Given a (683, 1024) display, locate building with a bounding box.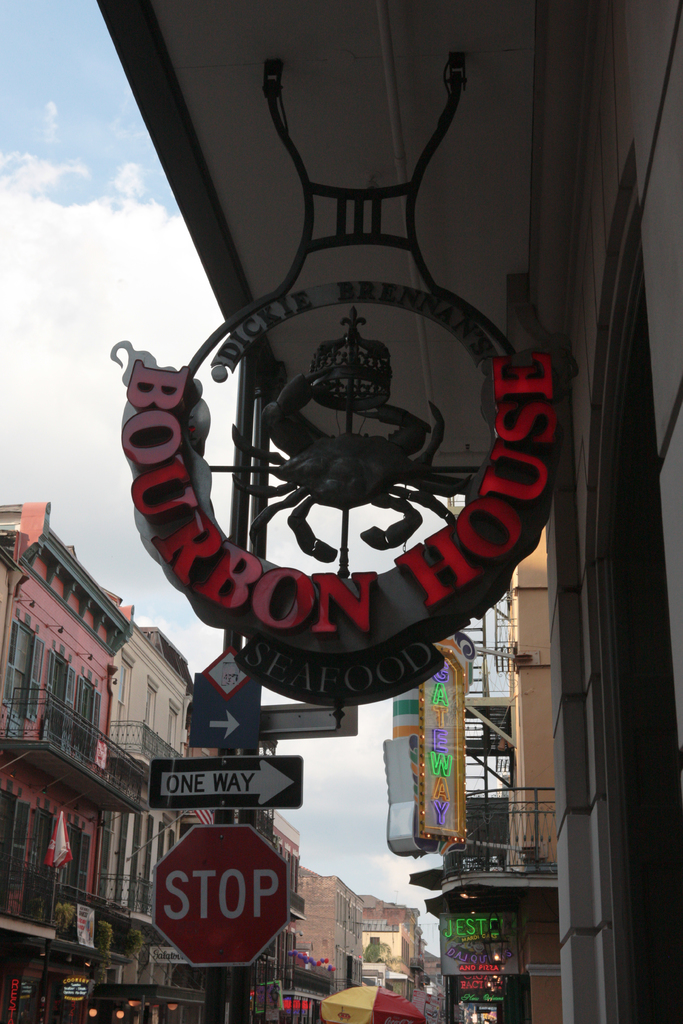
Located: x1=385 y1=526 x2=562 y2=1023.
